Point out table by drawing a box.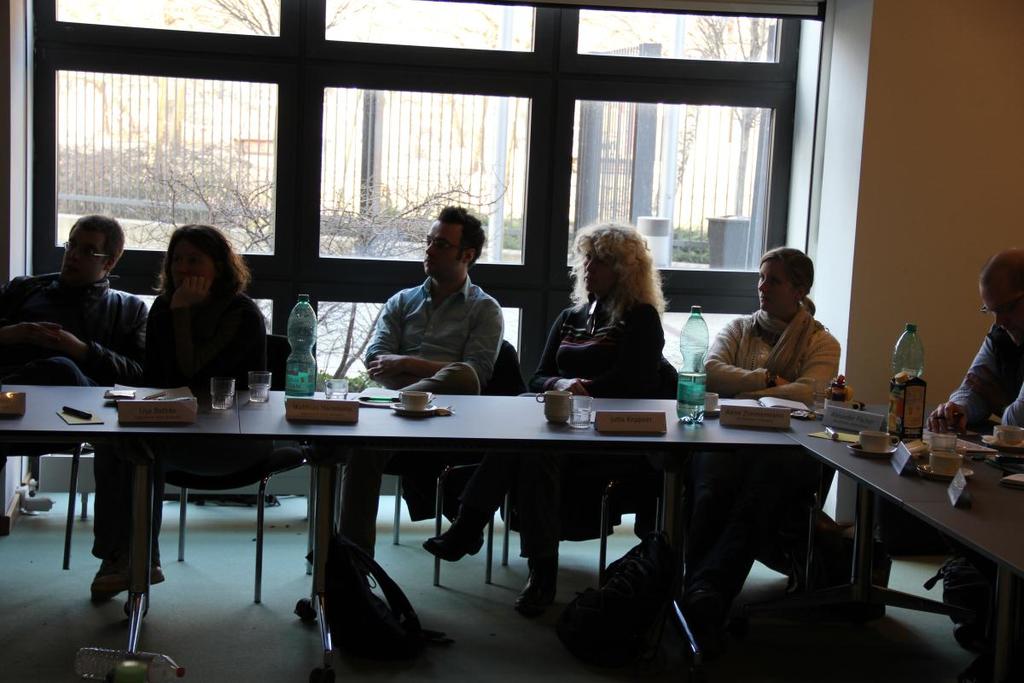
{"x1": 241, "y1": 393, "x2": 800, "y2": 680}.
